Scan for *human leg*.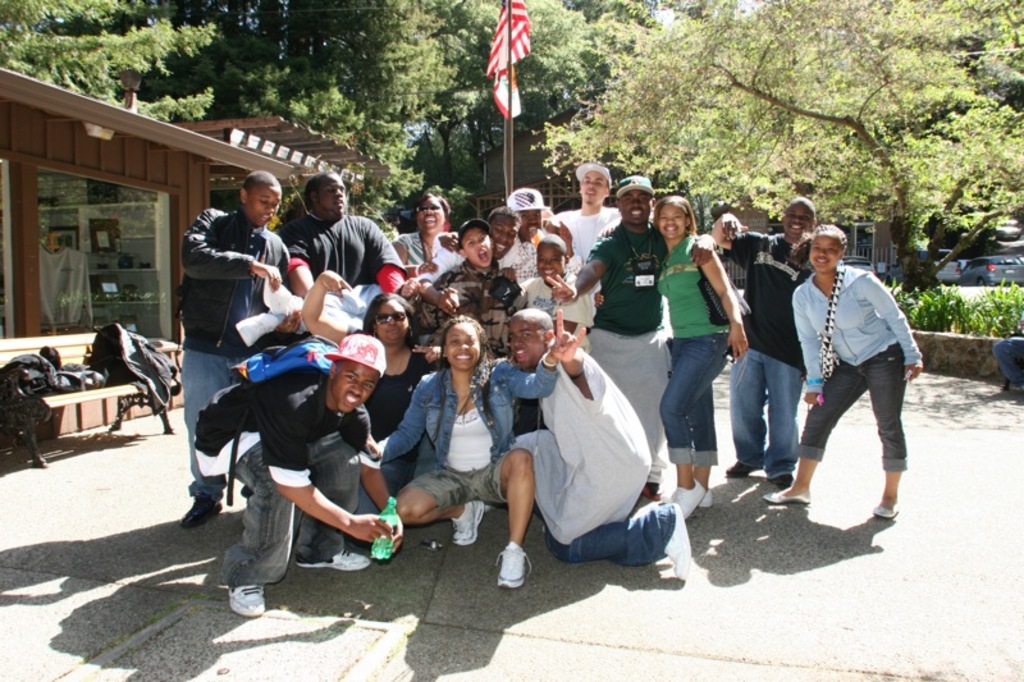
Scan result: bbox=(722, 354, 767, 481).
